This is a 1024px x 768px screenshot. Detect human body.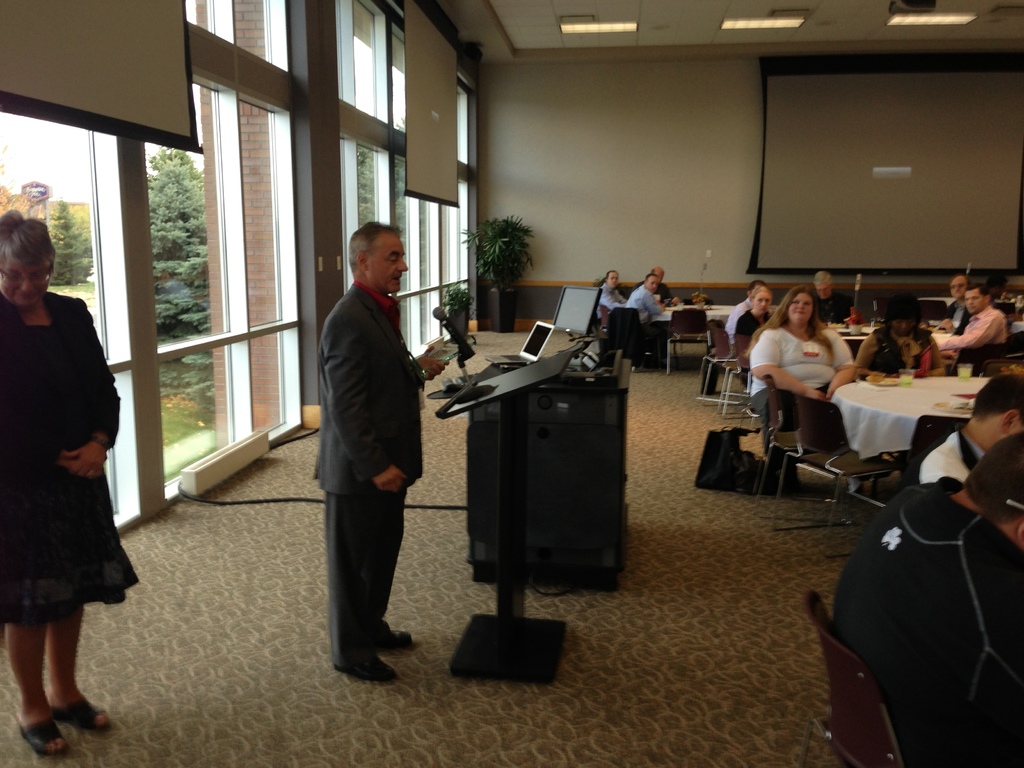
Rect(733, 308, 770, 335).
